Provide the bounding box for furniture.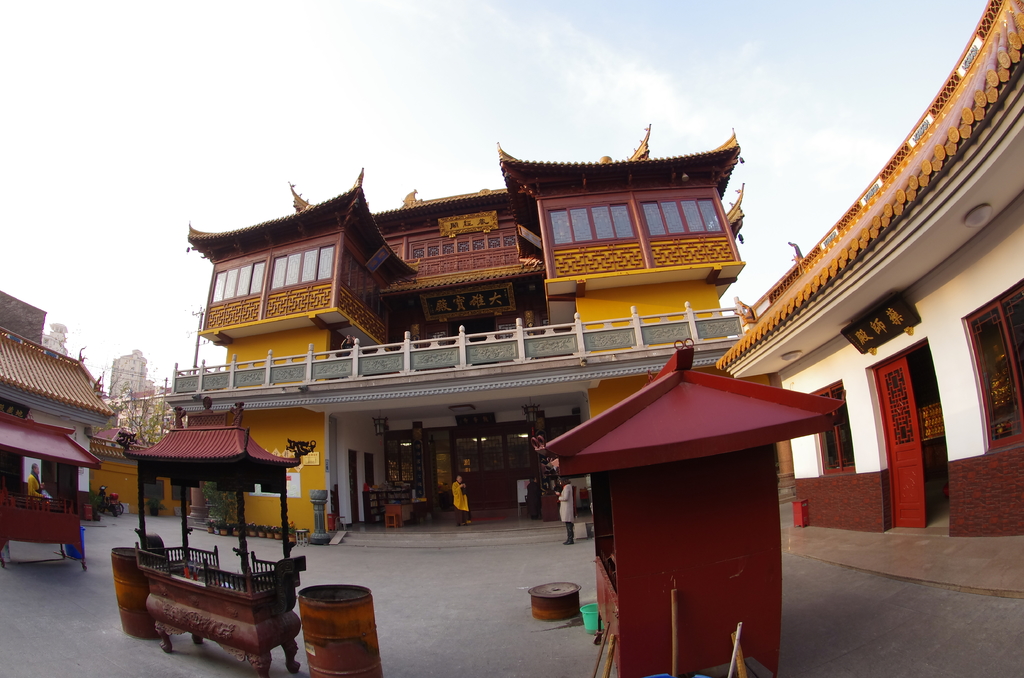
x1=384, y1=510, x2=399, y2=528.
